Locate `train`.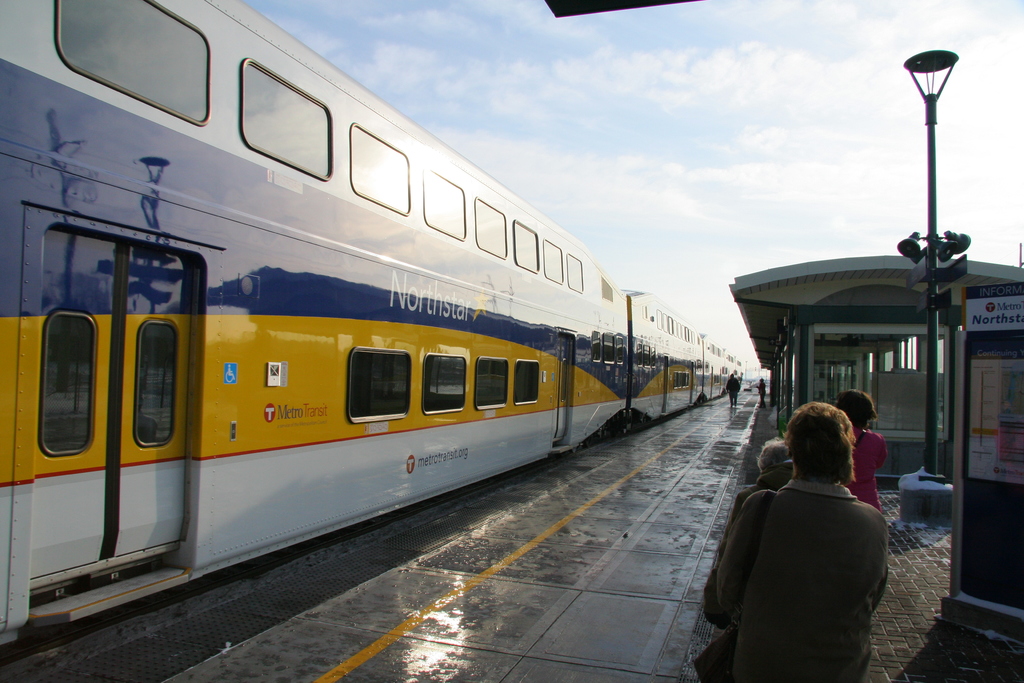
Bounding box: (0,0,746,675).
